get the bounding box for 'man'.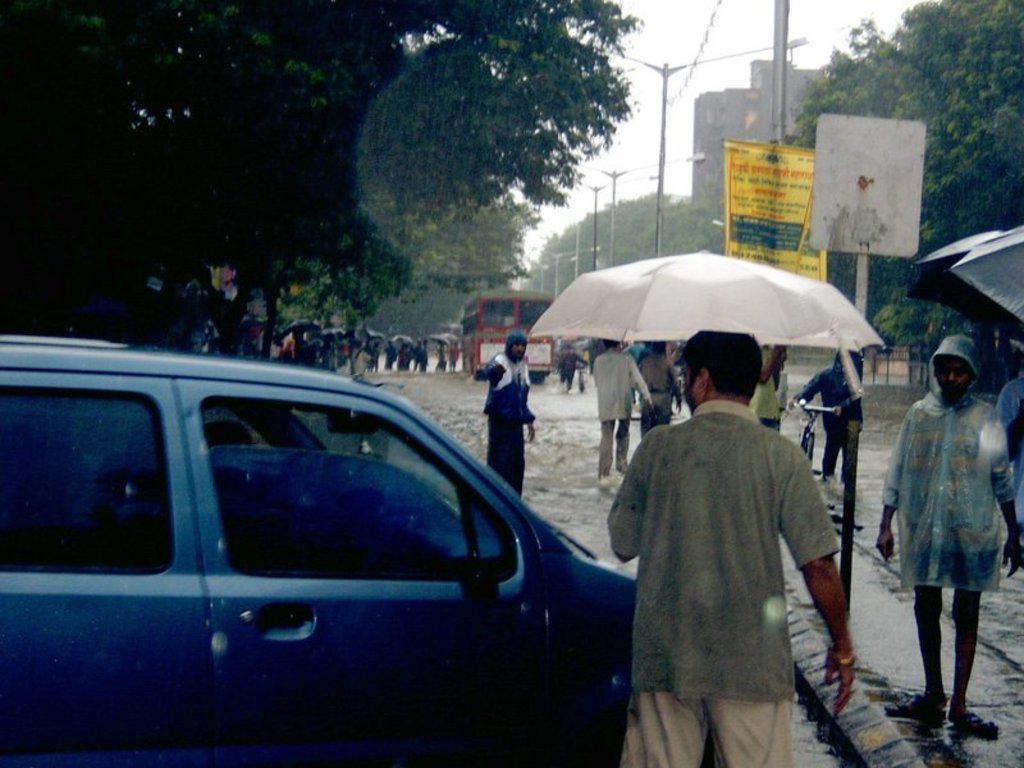
BBox(604, 324, 877, 756).
